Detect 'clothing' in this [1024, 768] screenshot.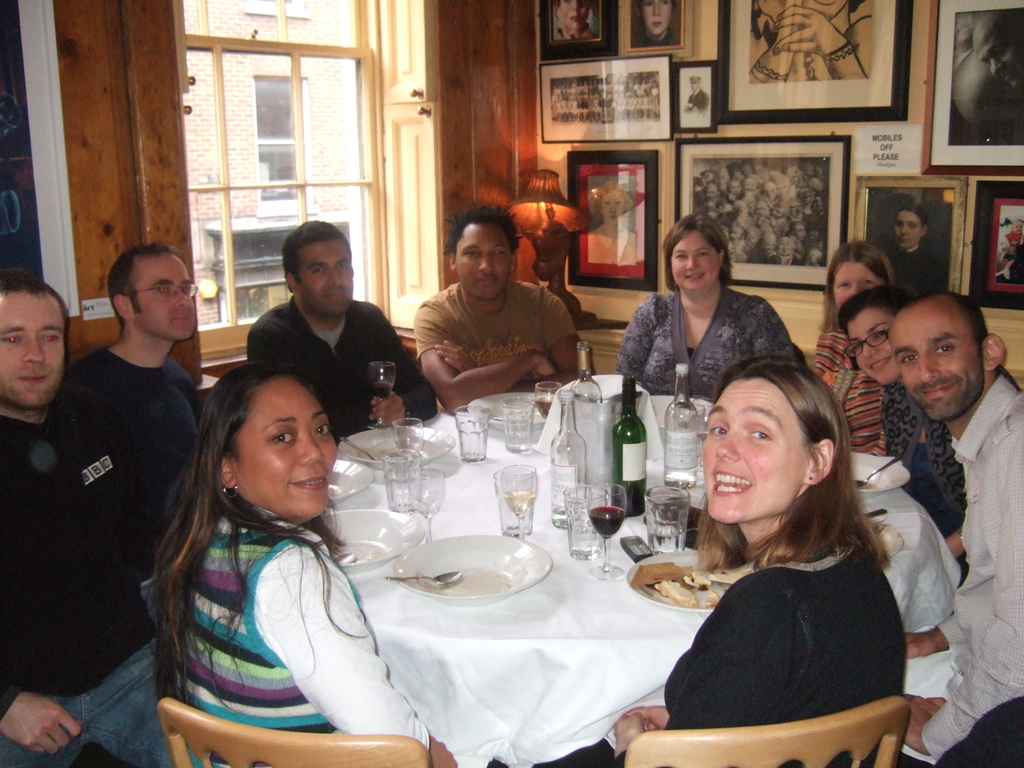
Detection: (613,281,810,389).
